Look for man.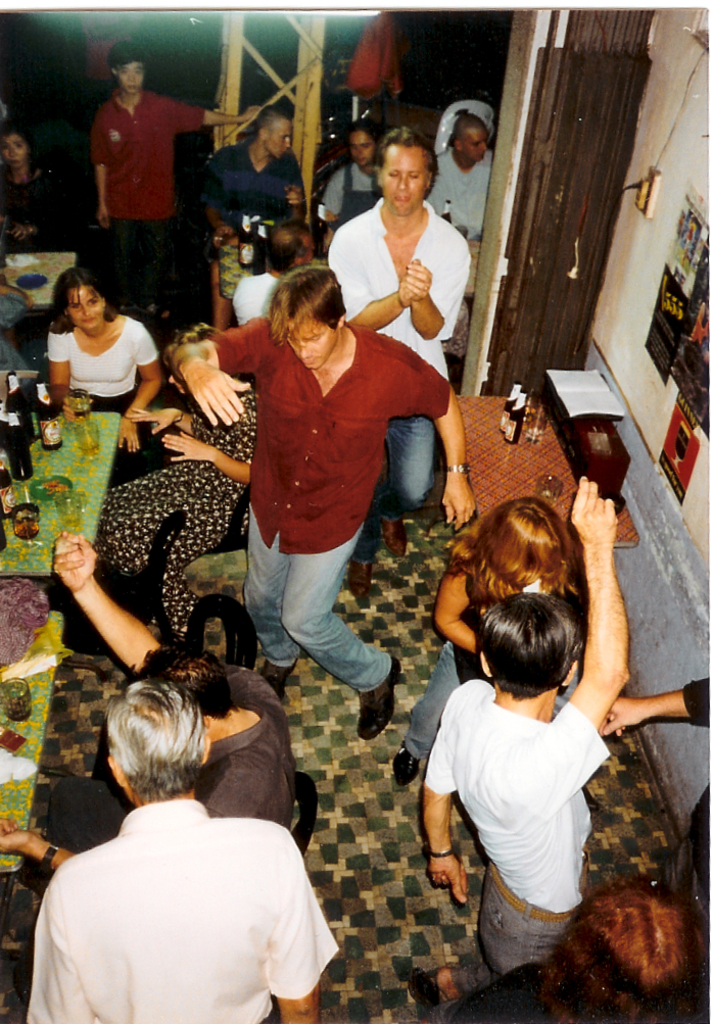
Found: x1=20 y1=676 x2=340 y2=1023.
